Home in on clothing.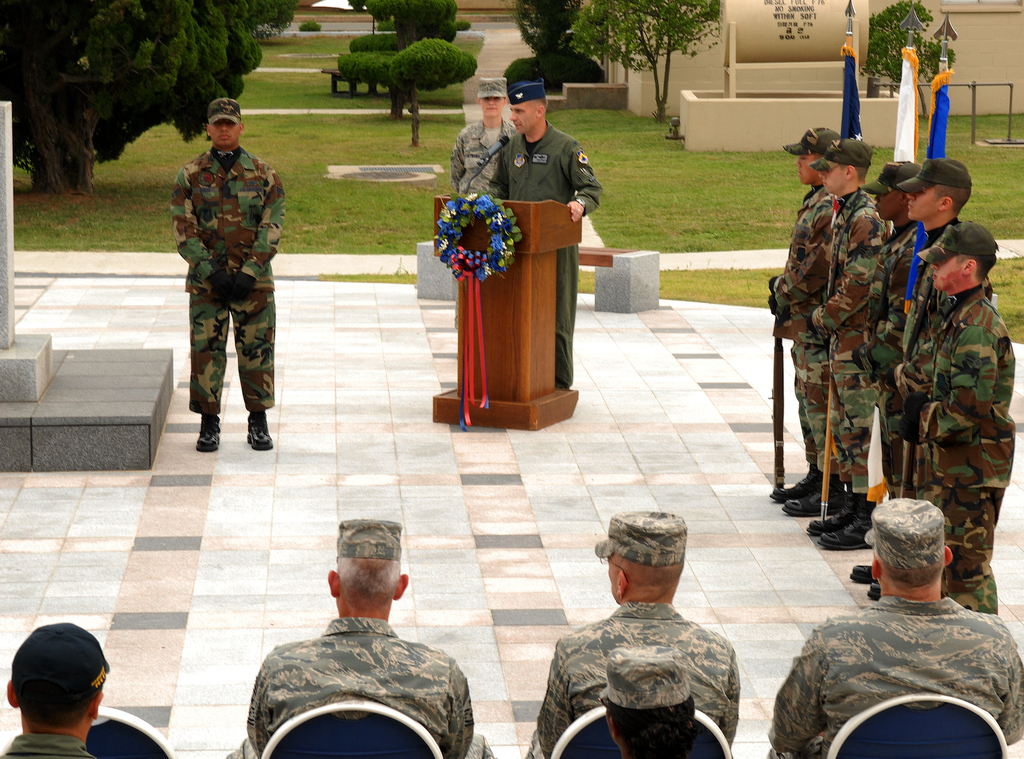
Homed in at [826, 196, 897, 505].
